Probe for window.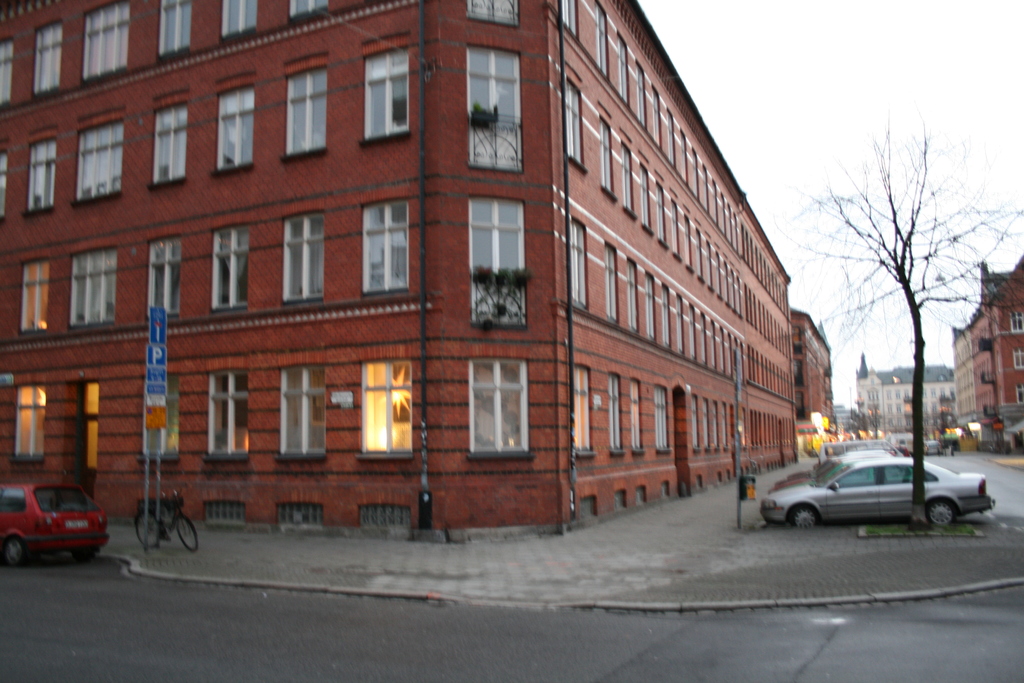
Probe result: <bbox>358, 353, 410, 456</bbox>.
